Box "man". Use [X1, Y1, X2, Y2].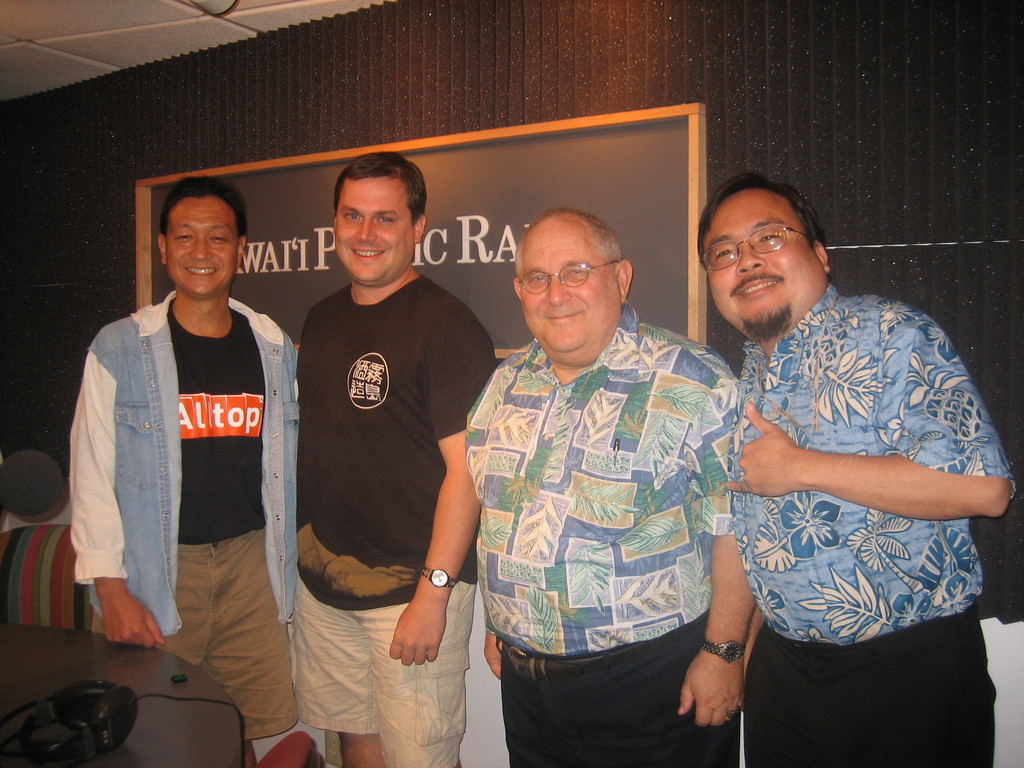
[460, 208, 742, 767].
